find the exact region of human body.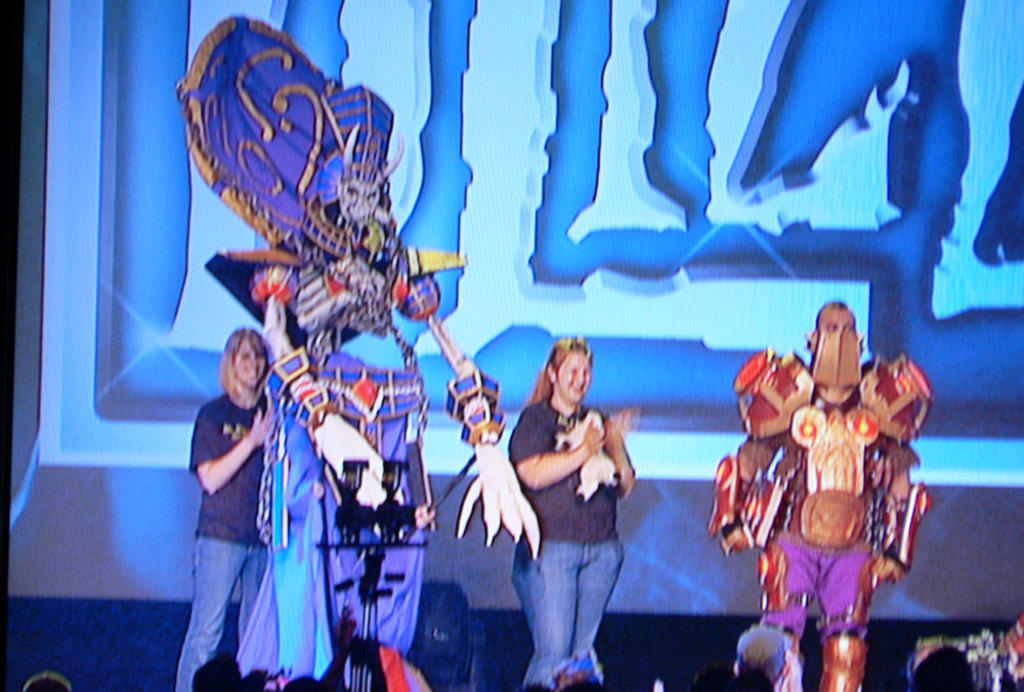
Exact region: [505,393,638,691].
